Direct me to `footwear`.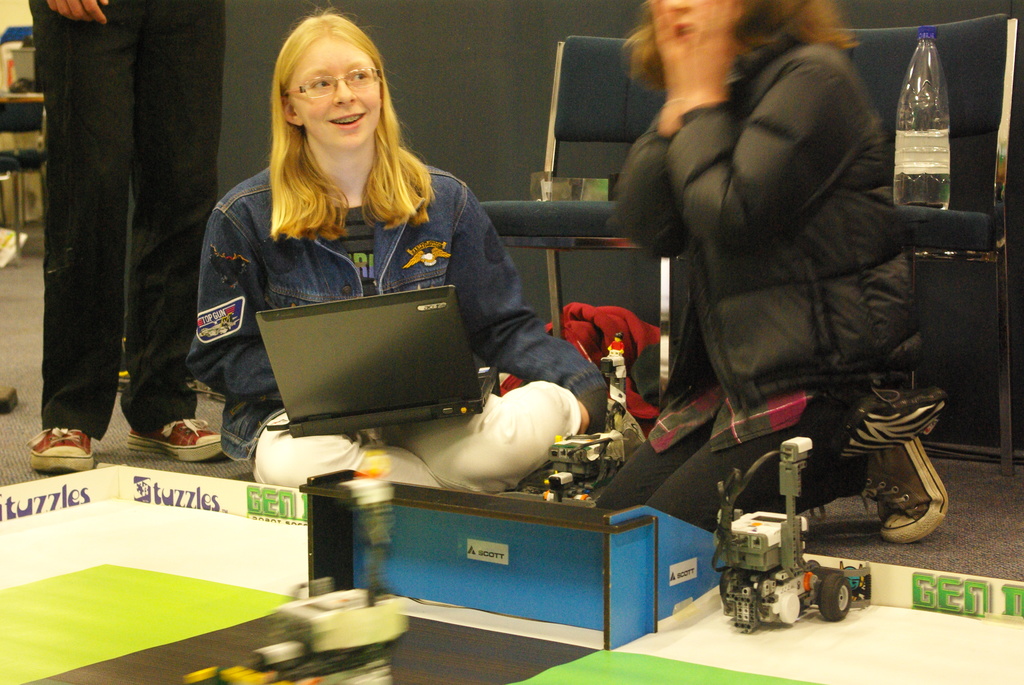
Direction: <region>24, 423, 96, 475</region>.
